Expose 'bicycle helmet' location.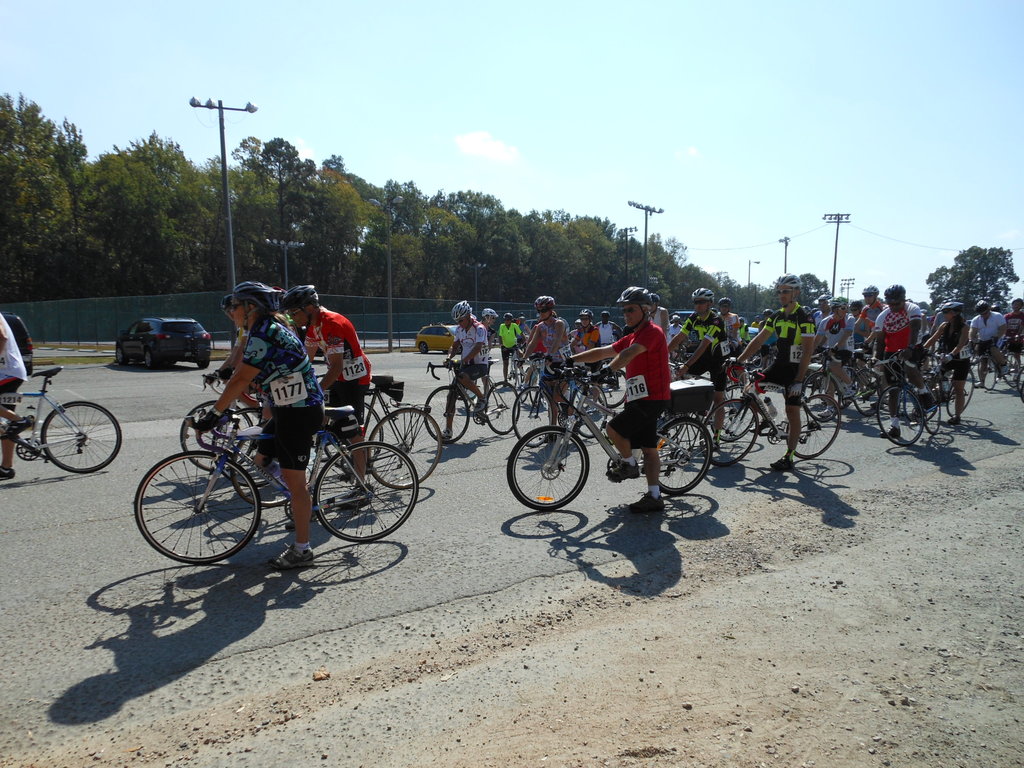
Exposed at BBox(692, 285, 712, 306).
